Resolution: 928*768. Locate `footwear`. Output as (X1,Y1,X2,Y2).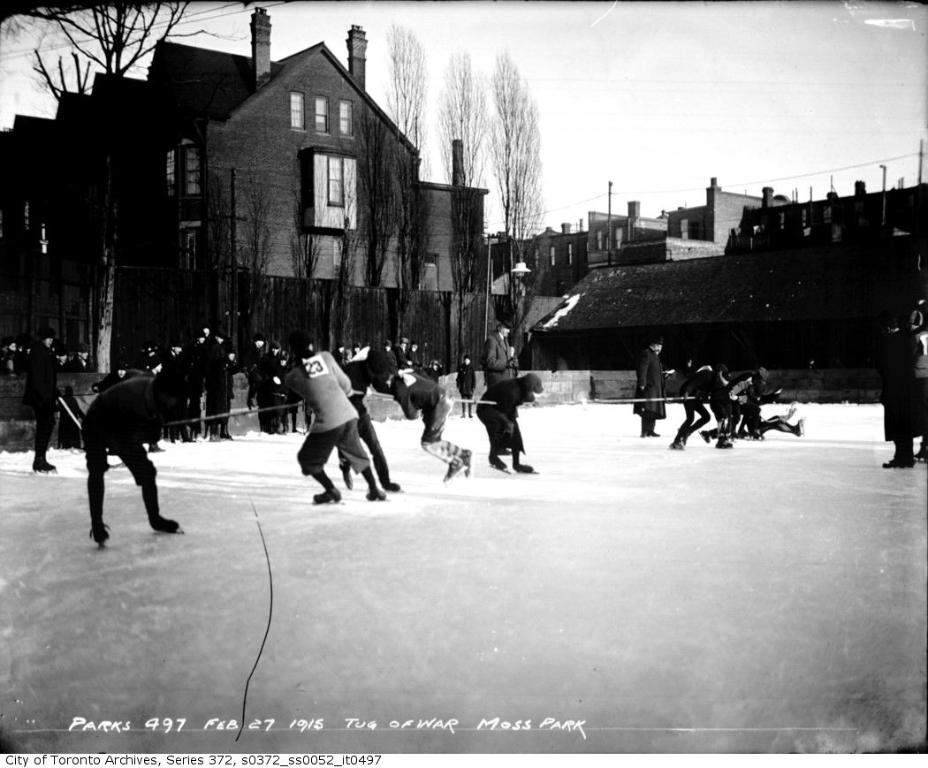
(886,456,917,468).
